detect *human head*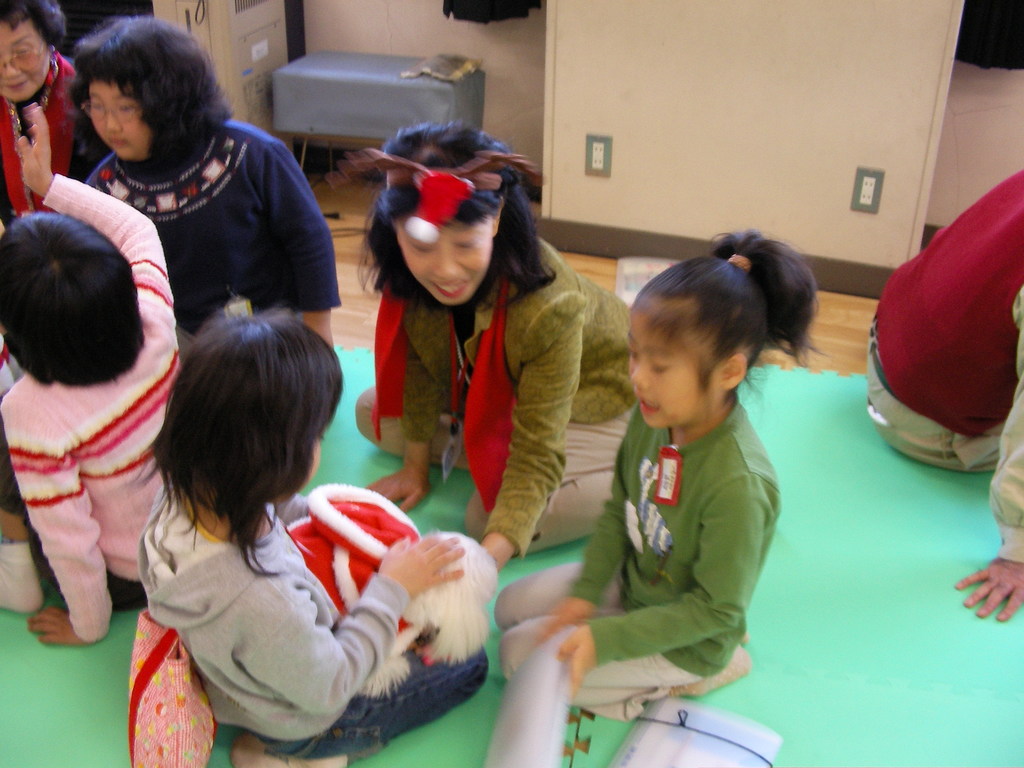
Rect(358, 120, 540, 296)
